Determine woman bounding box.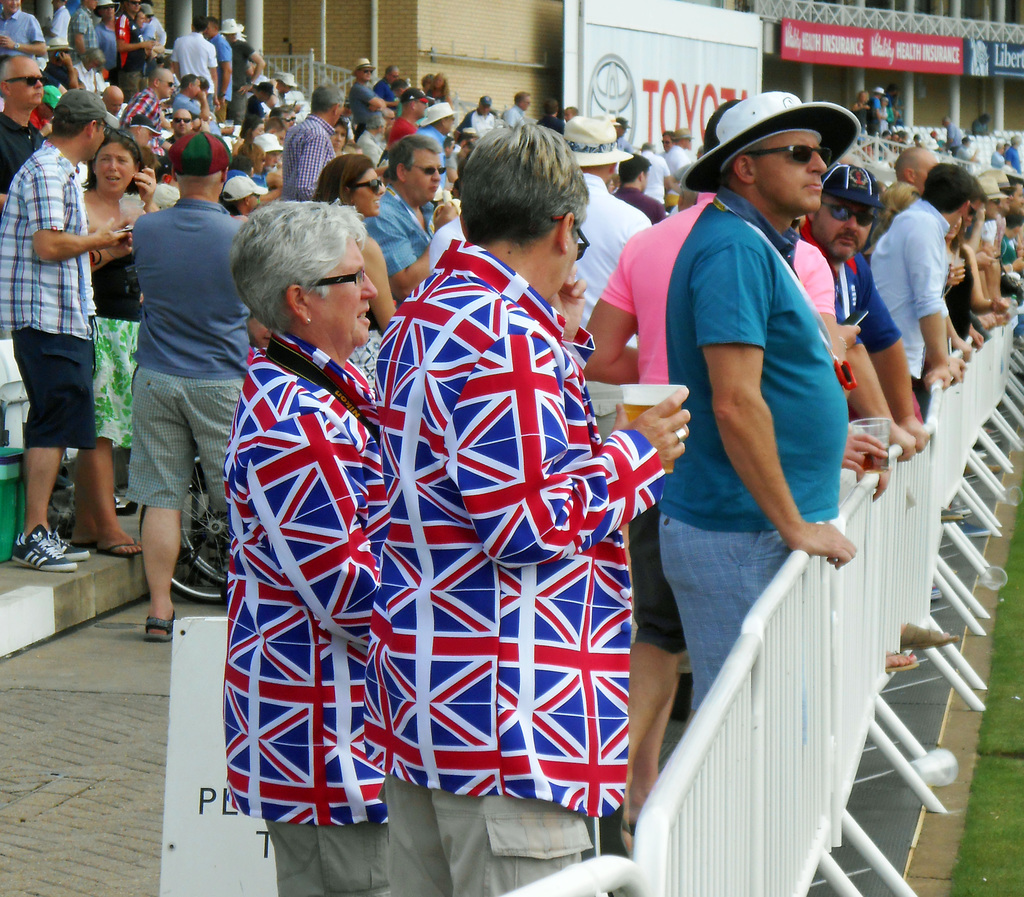
Determined: 193,165,433,831.
